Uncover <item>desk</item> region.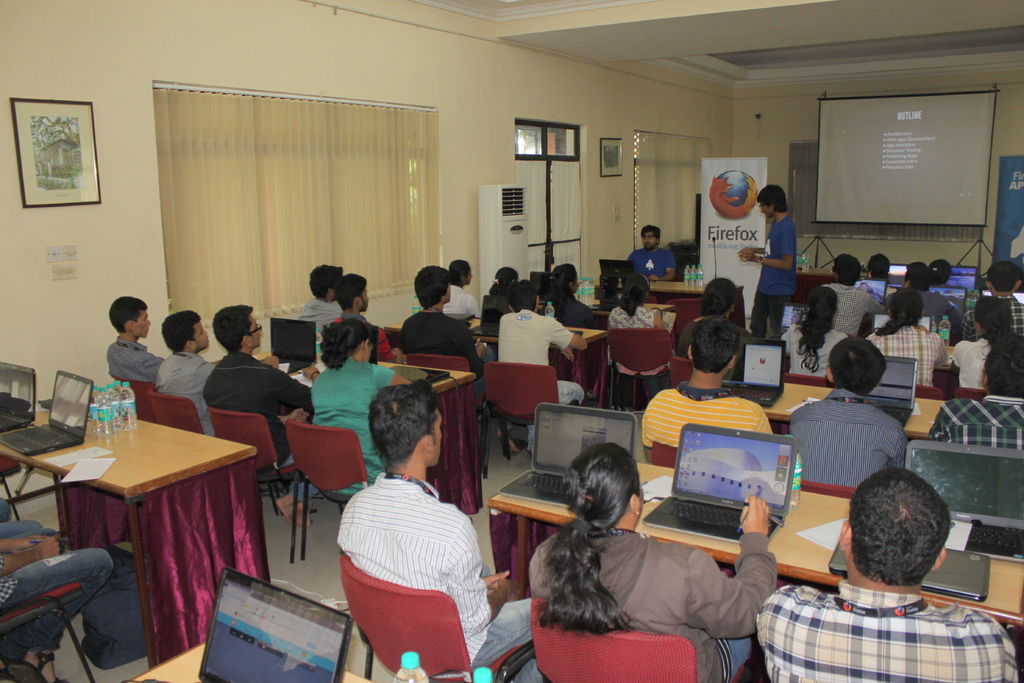
Uncovered: rect(383, 317, 606, 406).
